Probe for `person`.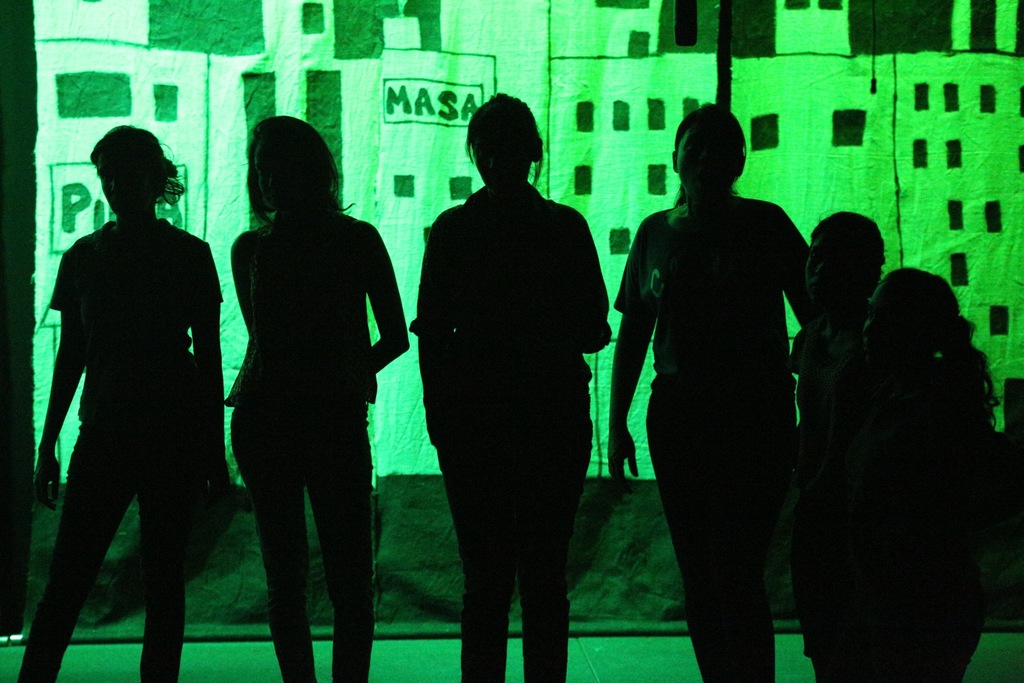
Probe result: (634, 99, 829, 673).
